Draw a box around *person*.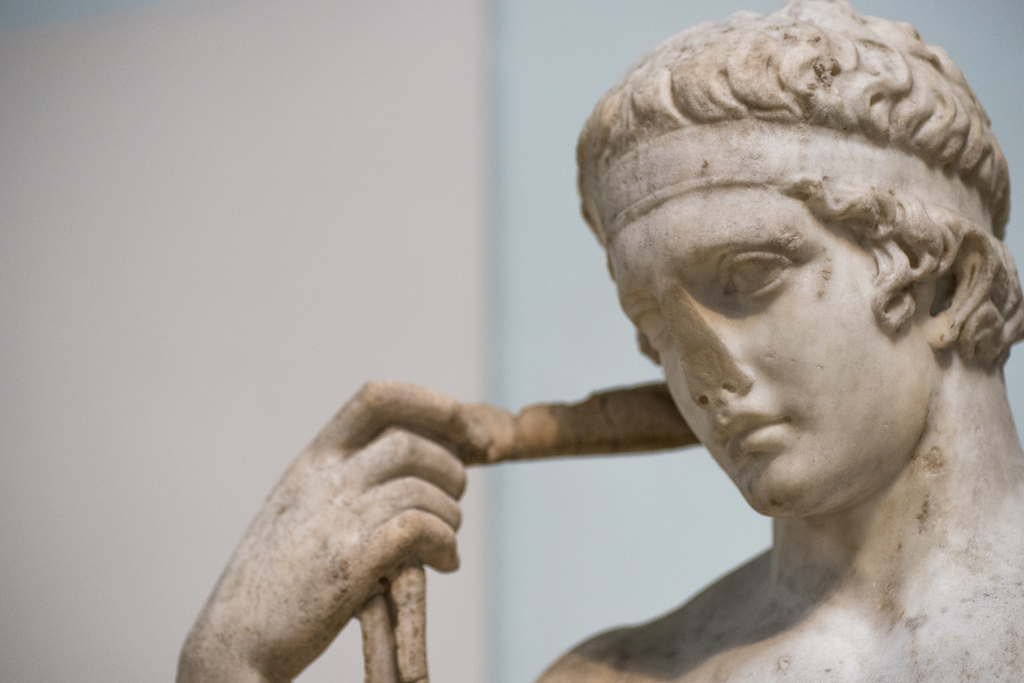
(158, 0, 1023, 682).
